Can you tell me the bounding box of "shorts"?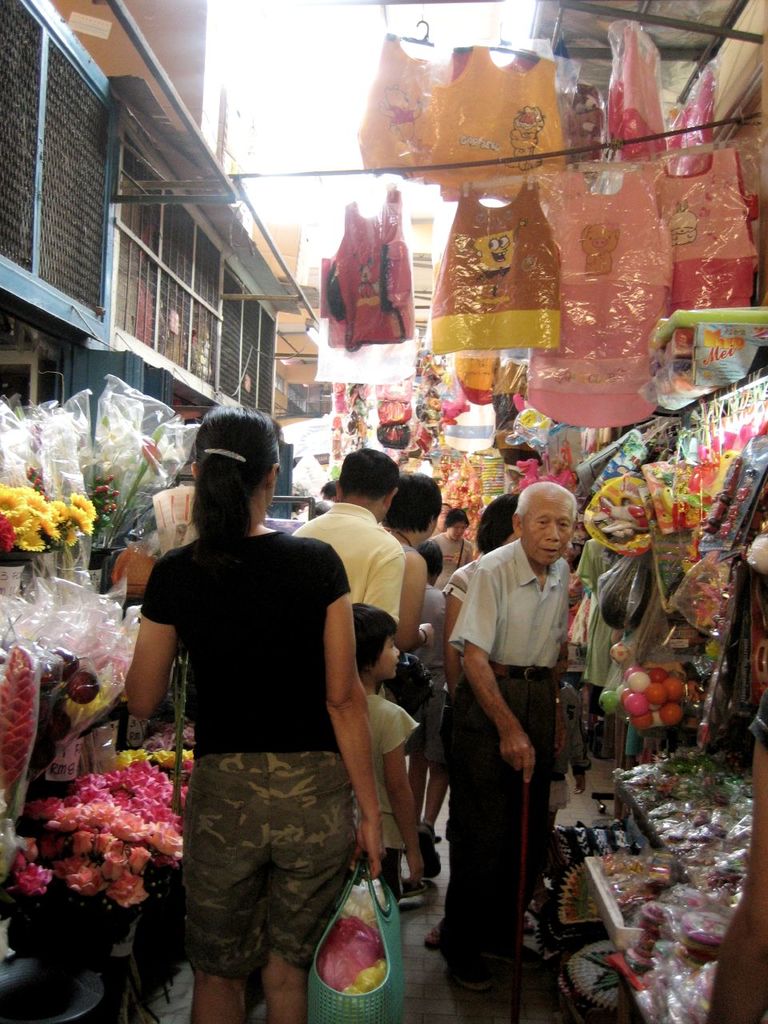
{"x1": 380, "y1": 850, "x2": 399, "y2": 909}.
